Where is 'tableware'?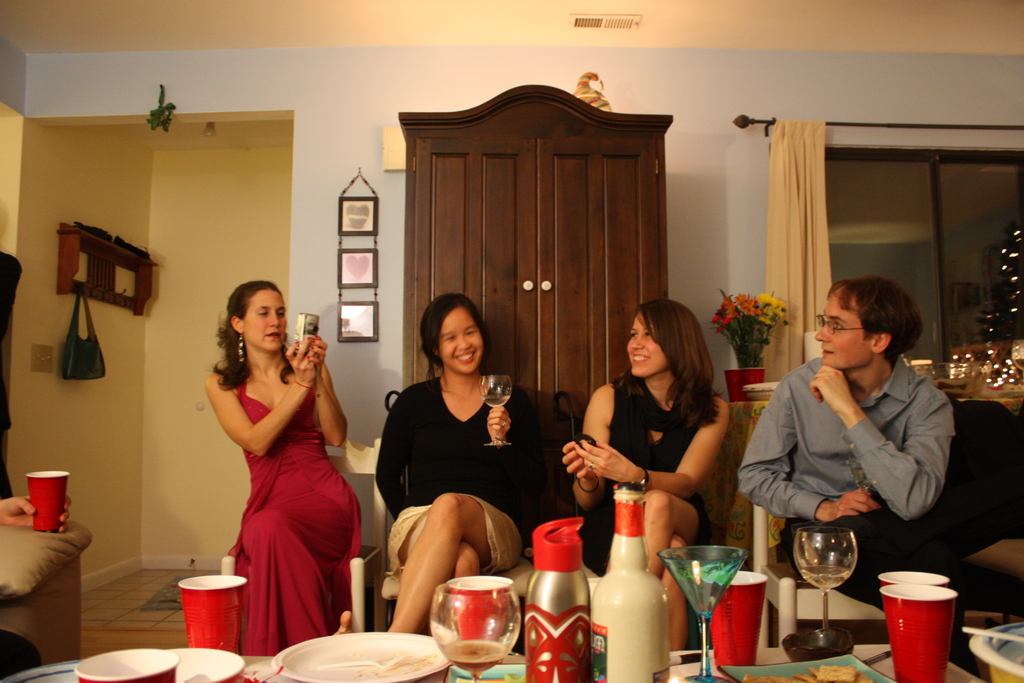
[x1=879, y1=583, x2=960, y2=682].
